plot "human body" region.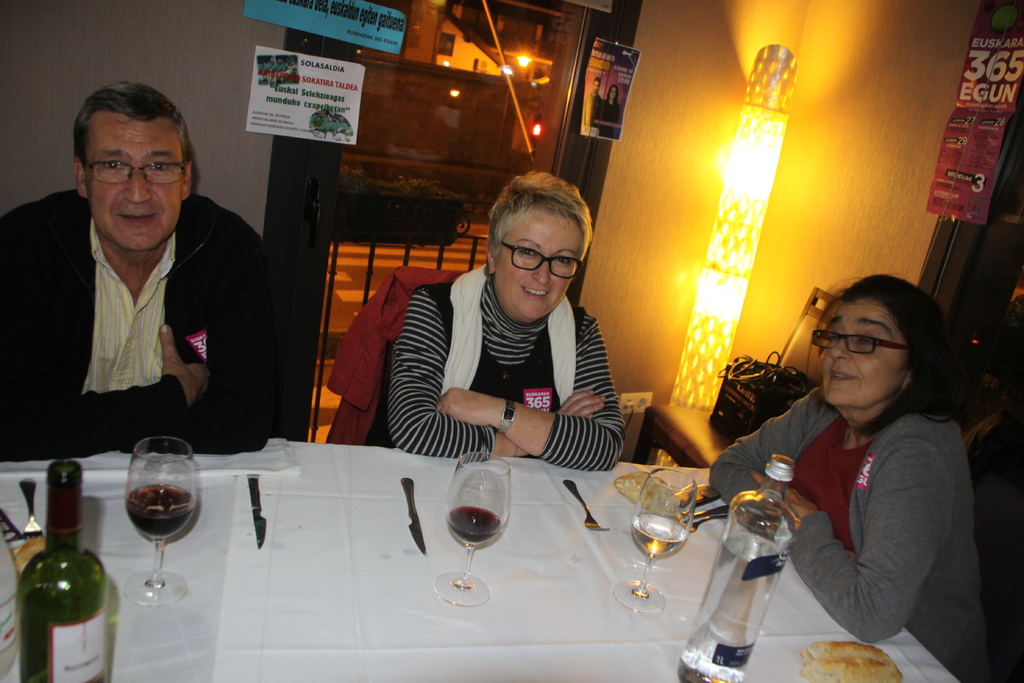
Plotted at 359 170 625 474.
